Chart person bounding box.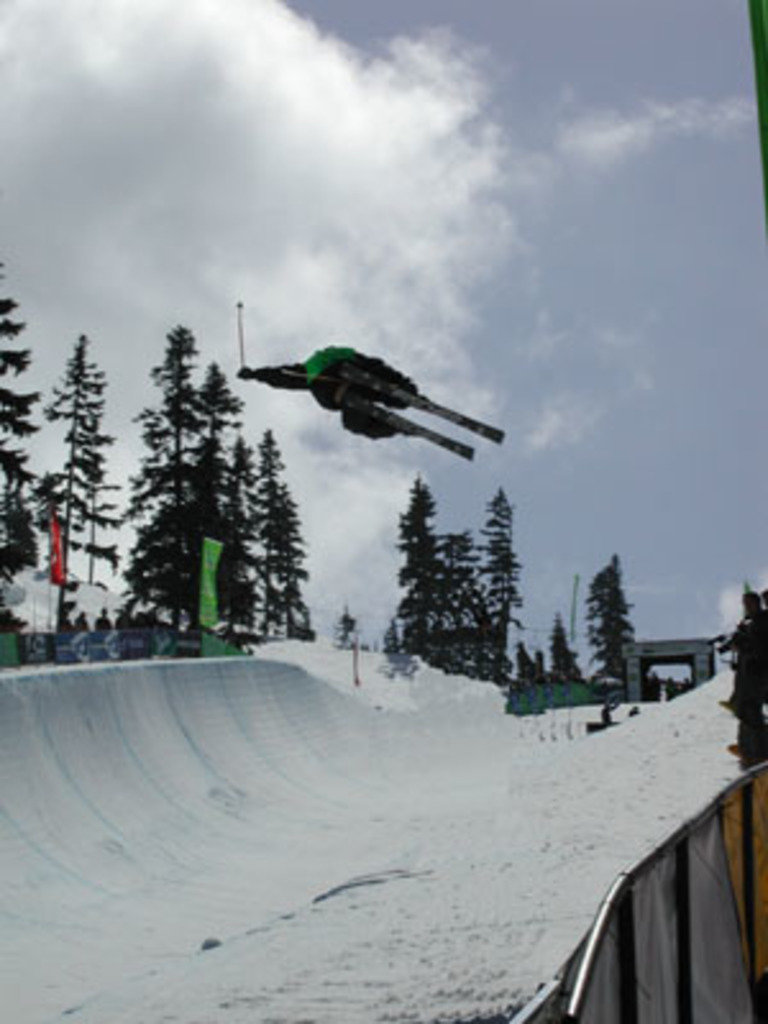
Charted: rect(256, 312, 507, 471).
